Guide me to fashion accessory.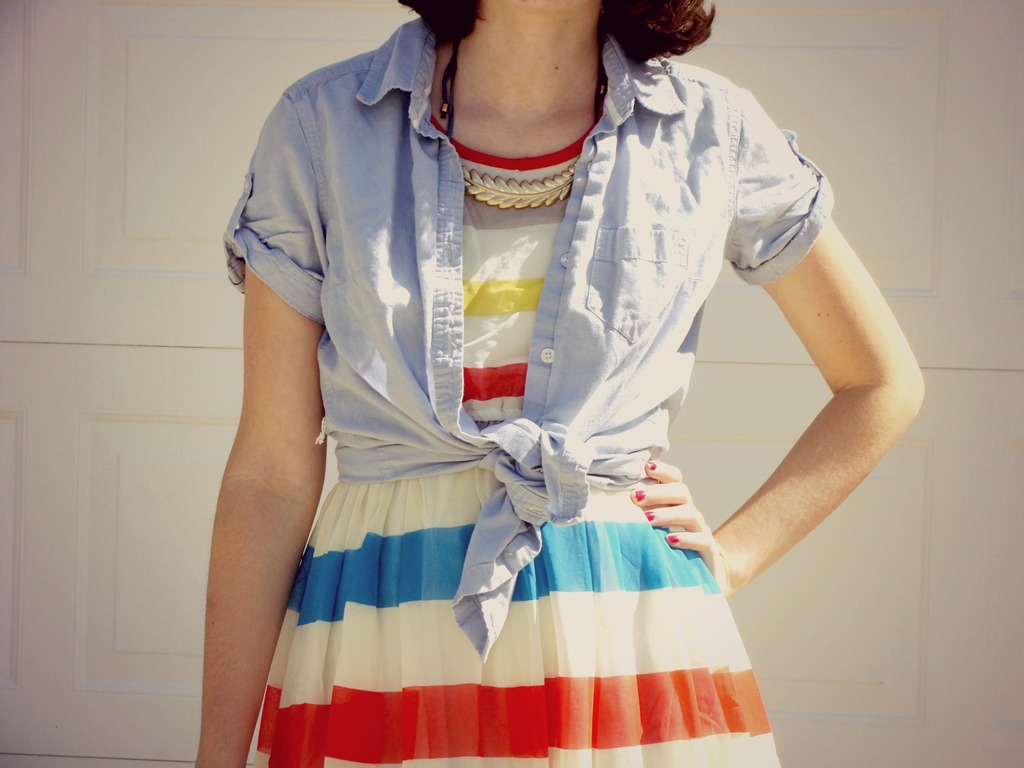
Guidance: detection(643, 511, 656, 524).
